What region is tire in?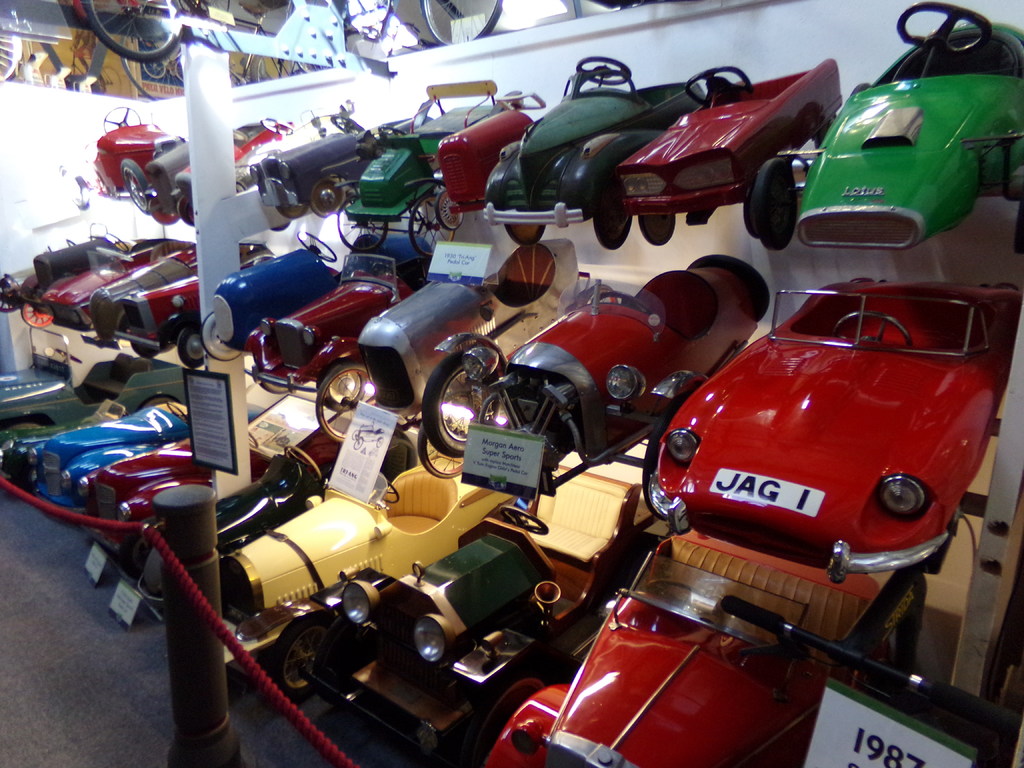
[left=99, top=65, right=122, bottom=95].
